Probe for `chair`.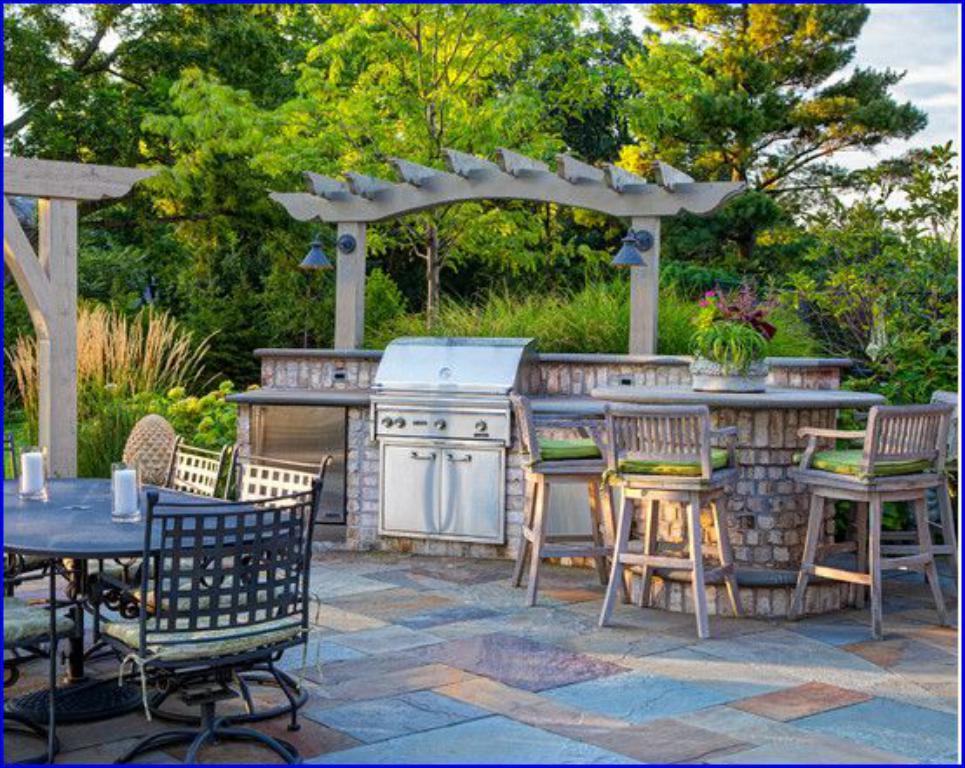
Probe result: bbox=(0, 435, 70, 662).
